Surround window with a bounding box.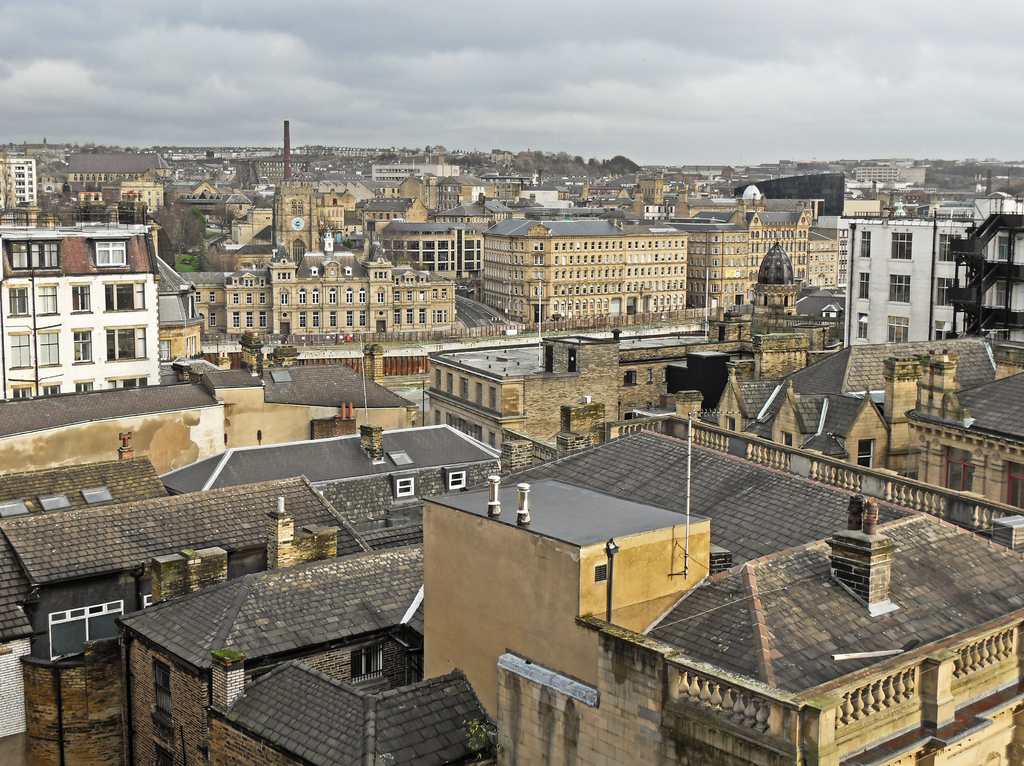
region(2, 326, 31, 367).
